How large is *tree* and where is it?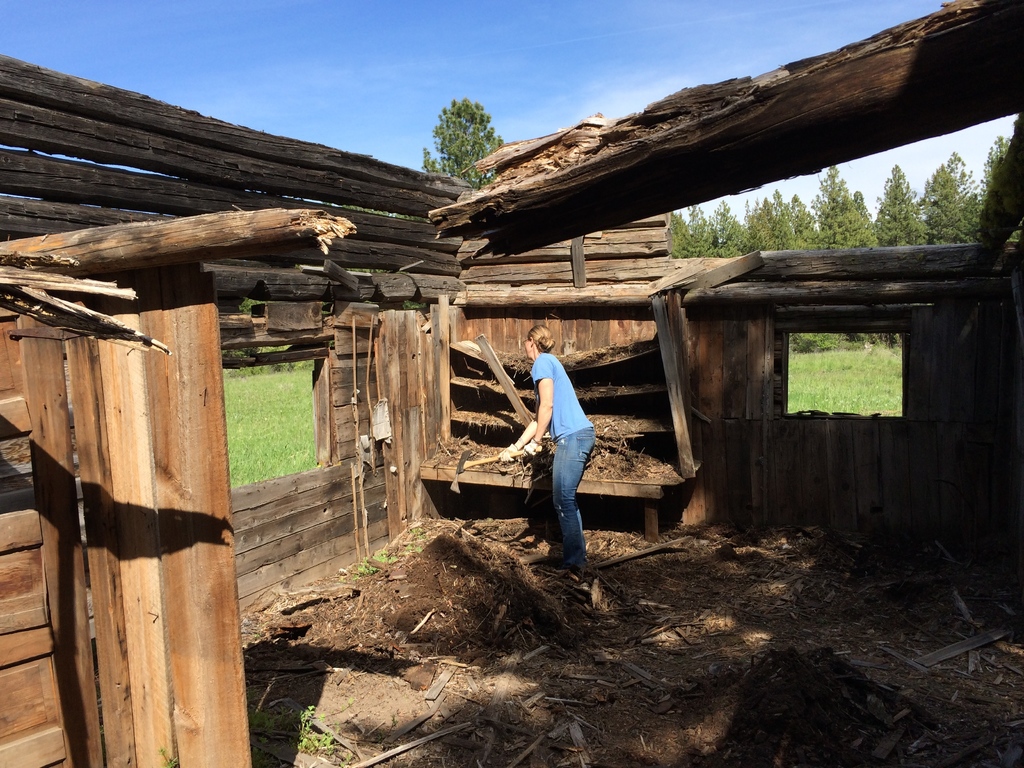
Bounding box: bbox(980, 131, 1013, 213).
